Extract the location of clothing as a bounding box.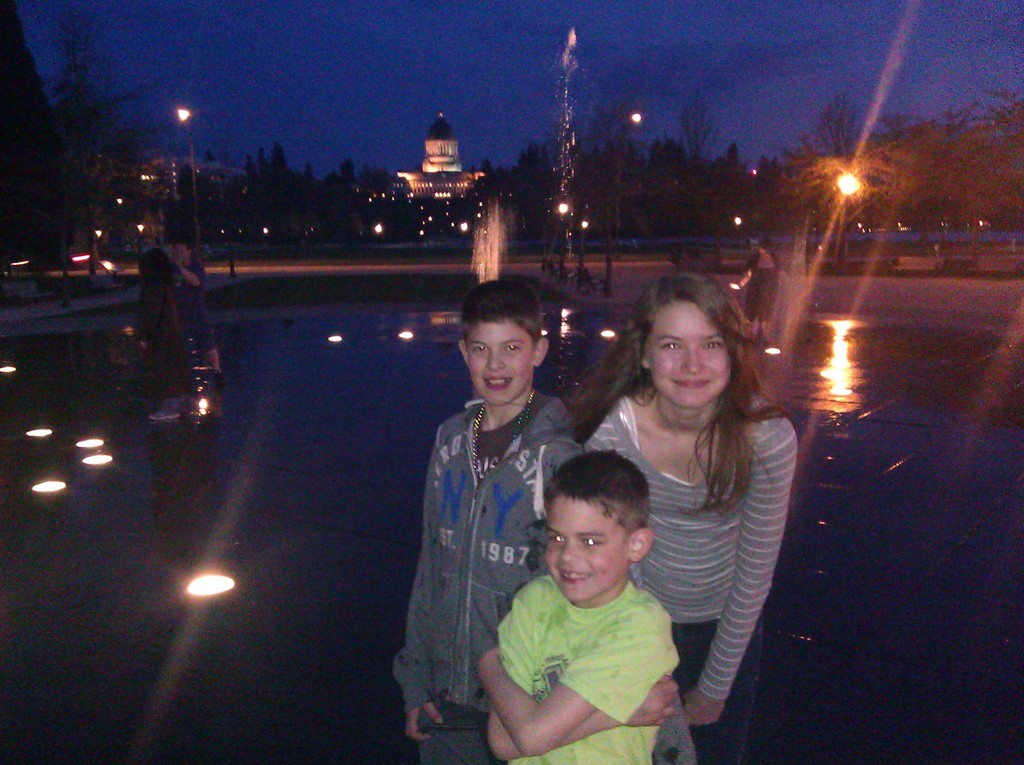
locate(486, 557, 696, 746).
